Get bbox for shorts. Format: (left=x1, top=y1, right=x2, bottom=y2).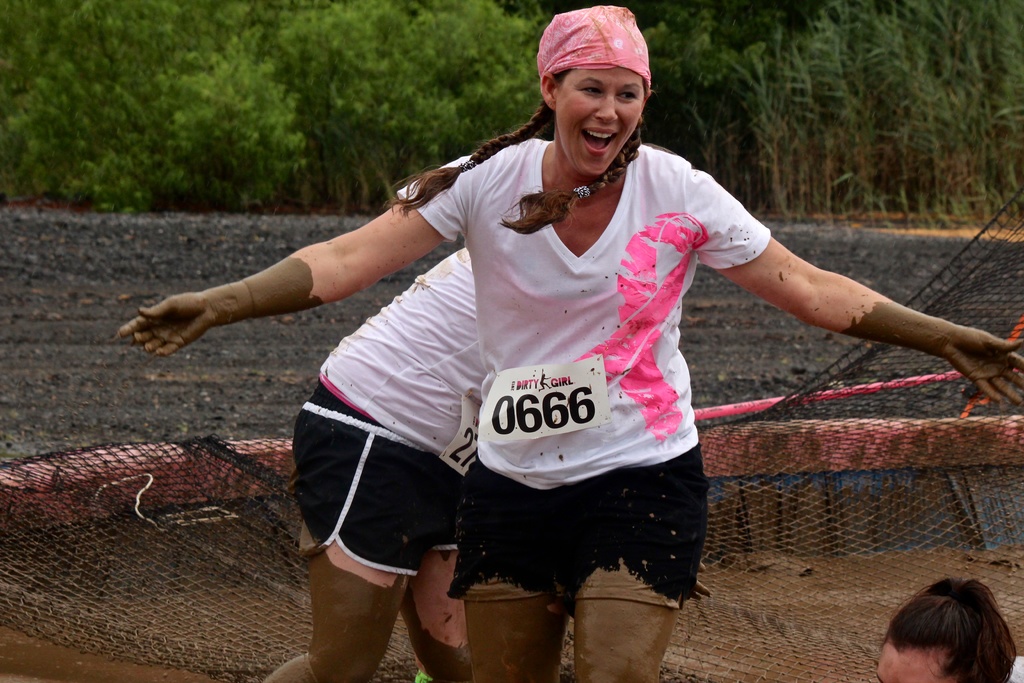
(left=447, top=477, right=718, bottom=600).
